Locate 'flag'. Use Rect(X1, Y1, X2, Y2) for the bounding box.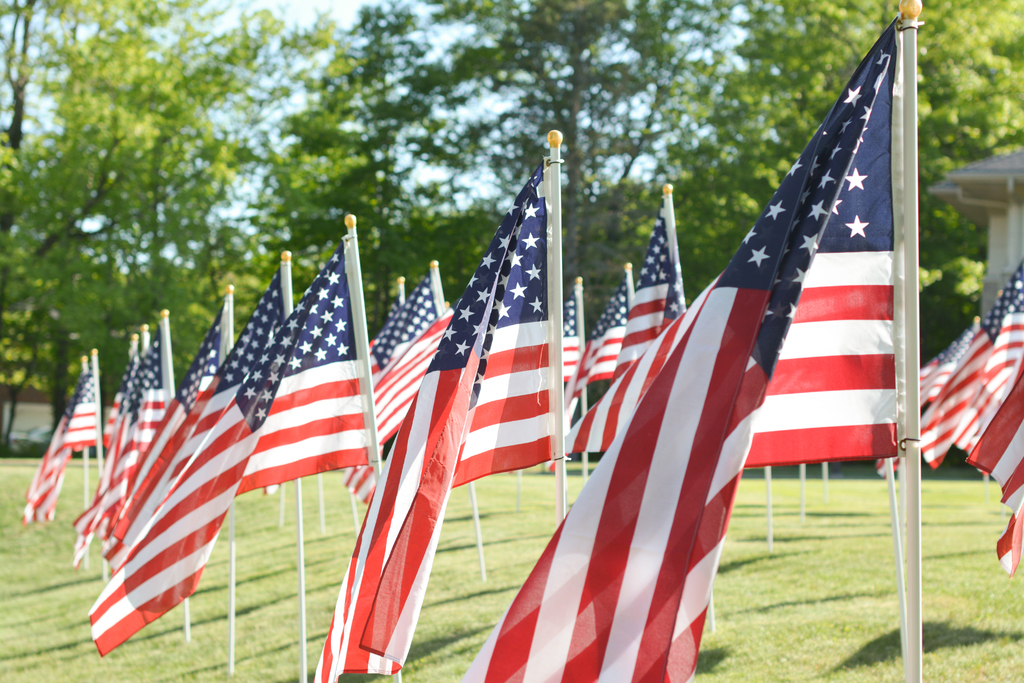
Rect(29, 365, 97, 519).
